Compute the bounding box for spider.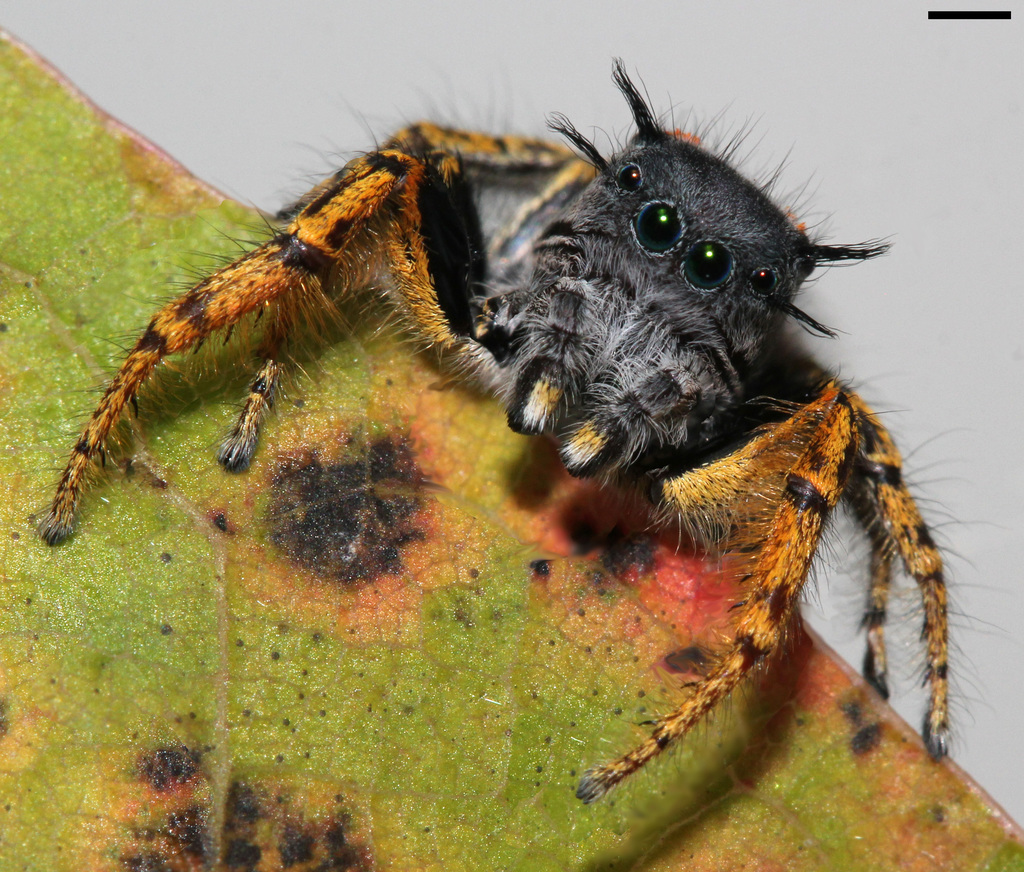
{"left": 0, "top": 45, "right": 1018, "bottom": 808}.
